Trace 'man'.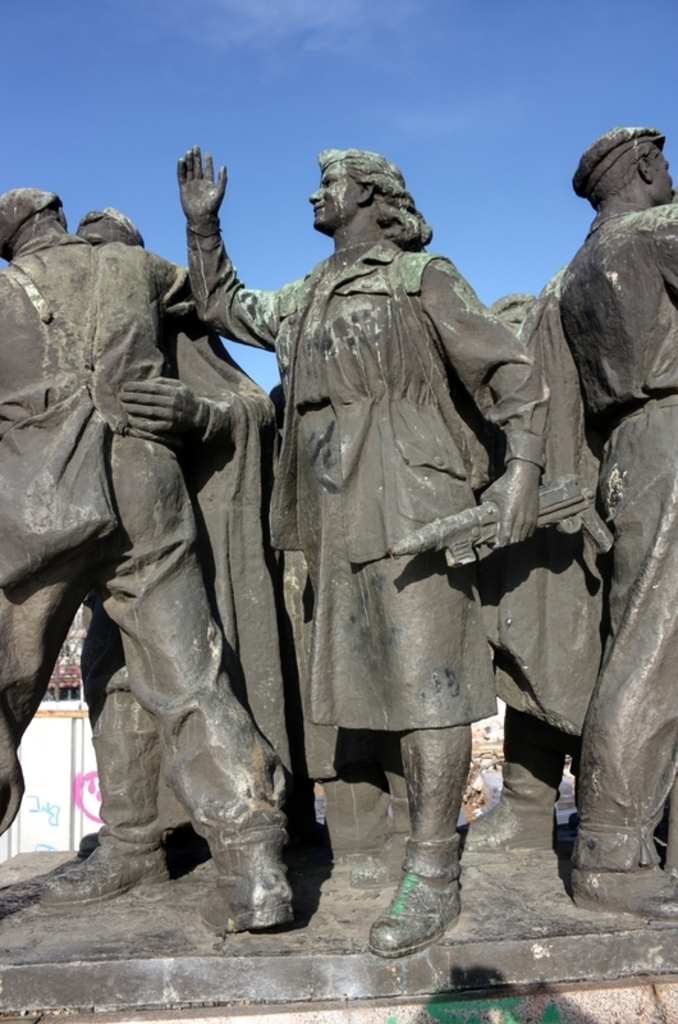
Traced to [left=556, top=131, right=677, bottom=913].
